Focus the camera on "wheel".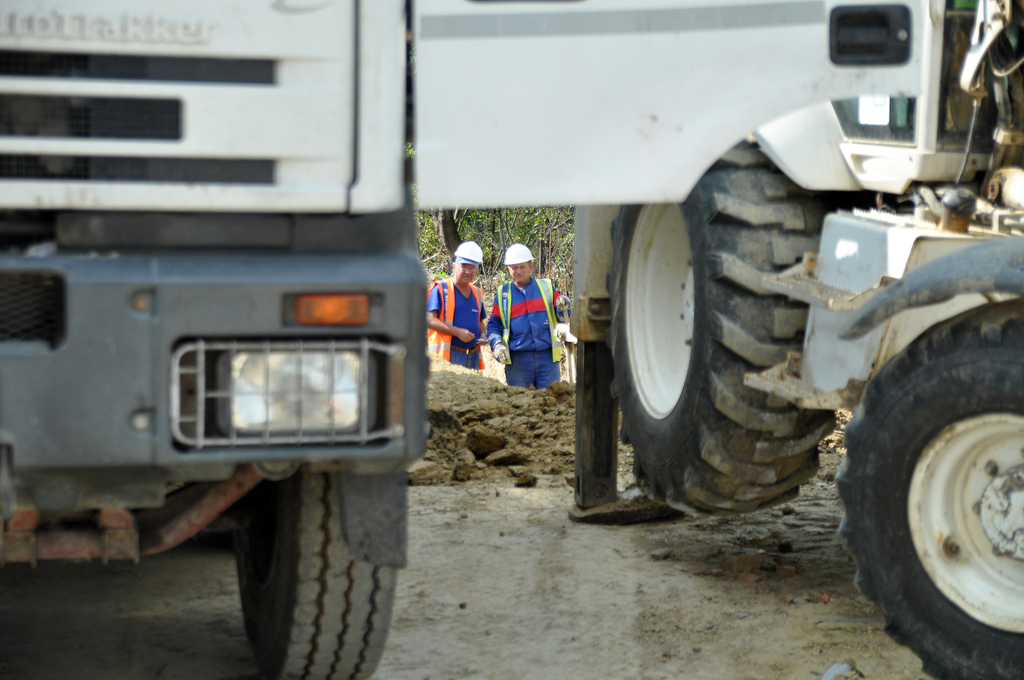
Focus region: [242,473,399,677].
